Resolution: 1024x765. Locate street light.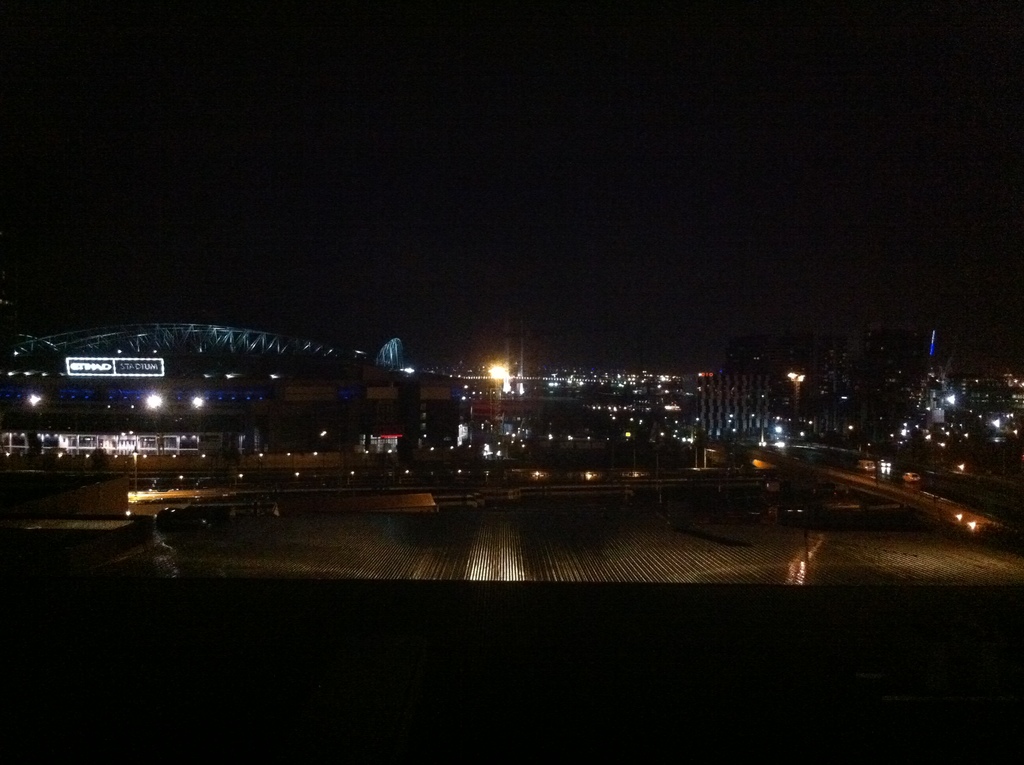
l=203, t=453, r=211, b=472.
